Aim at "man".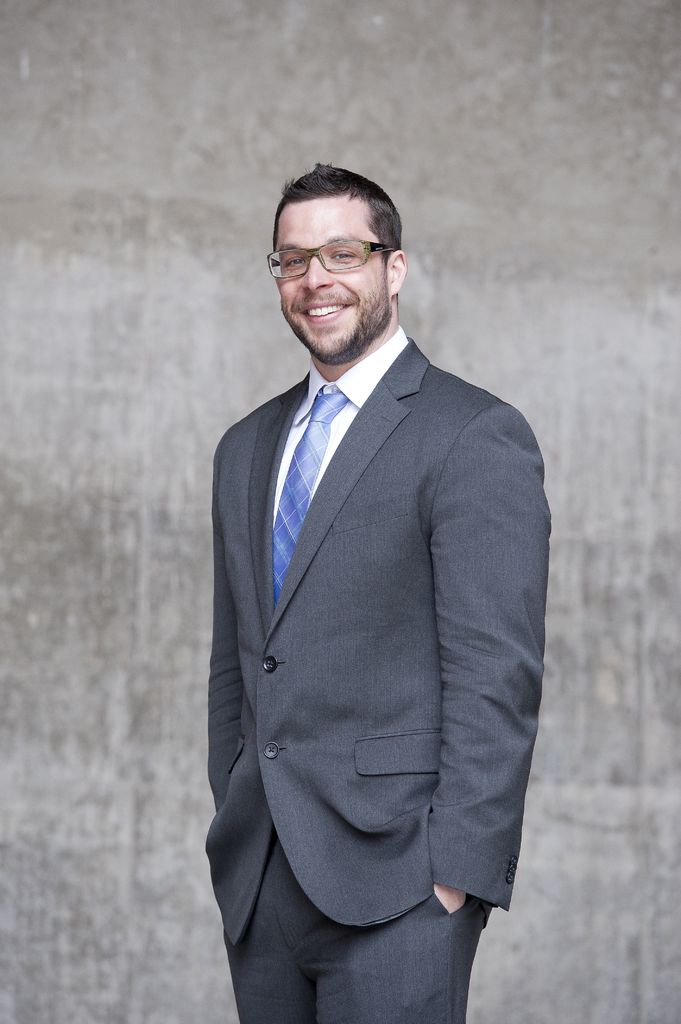
Aimed at (200, 154, 549, 1023).
